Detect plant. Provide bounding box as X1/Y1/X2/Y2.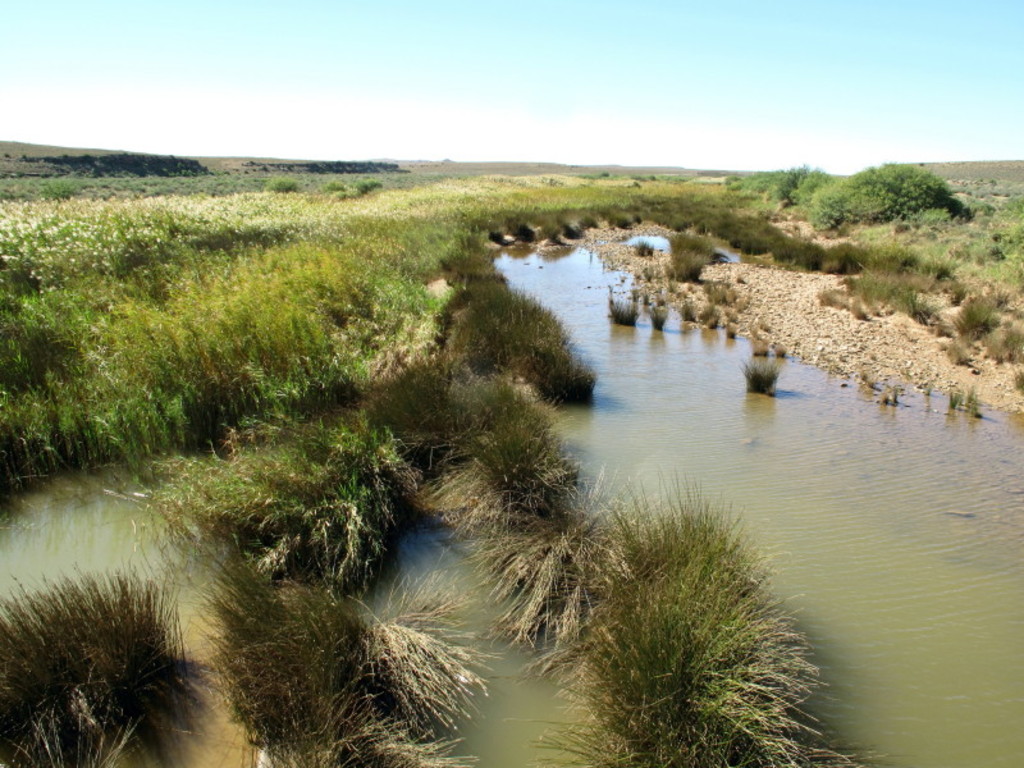
603/204/637/228.
